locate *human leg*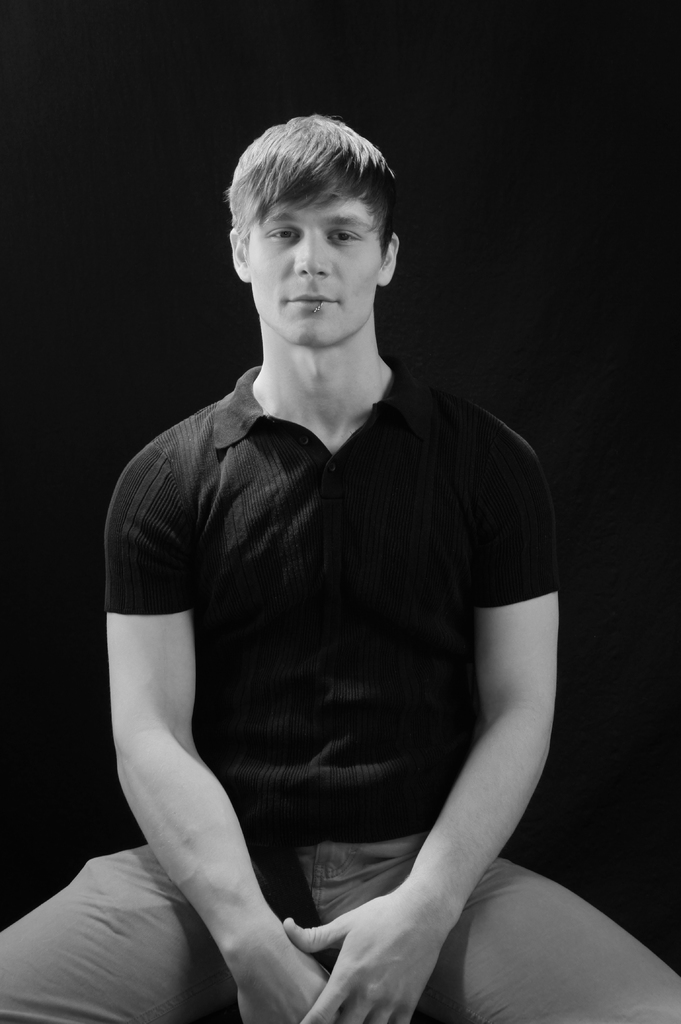
<bbox>376, 858, 679, 1020</bbox>
